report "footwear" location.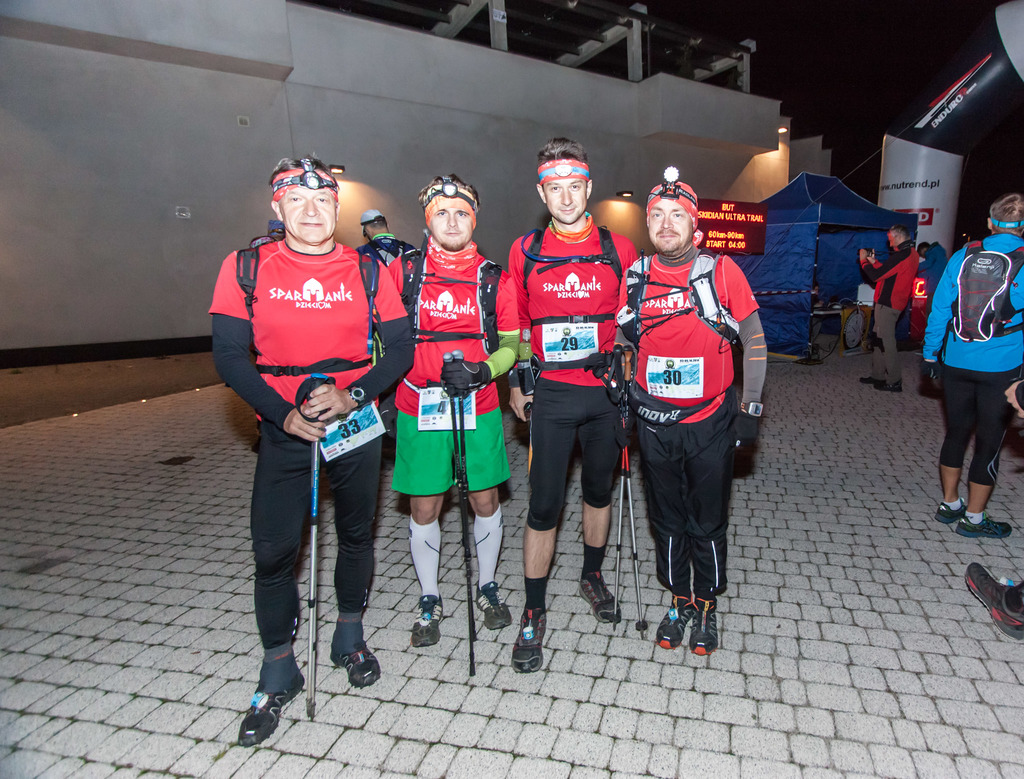
Report: 877:378:911:392.
